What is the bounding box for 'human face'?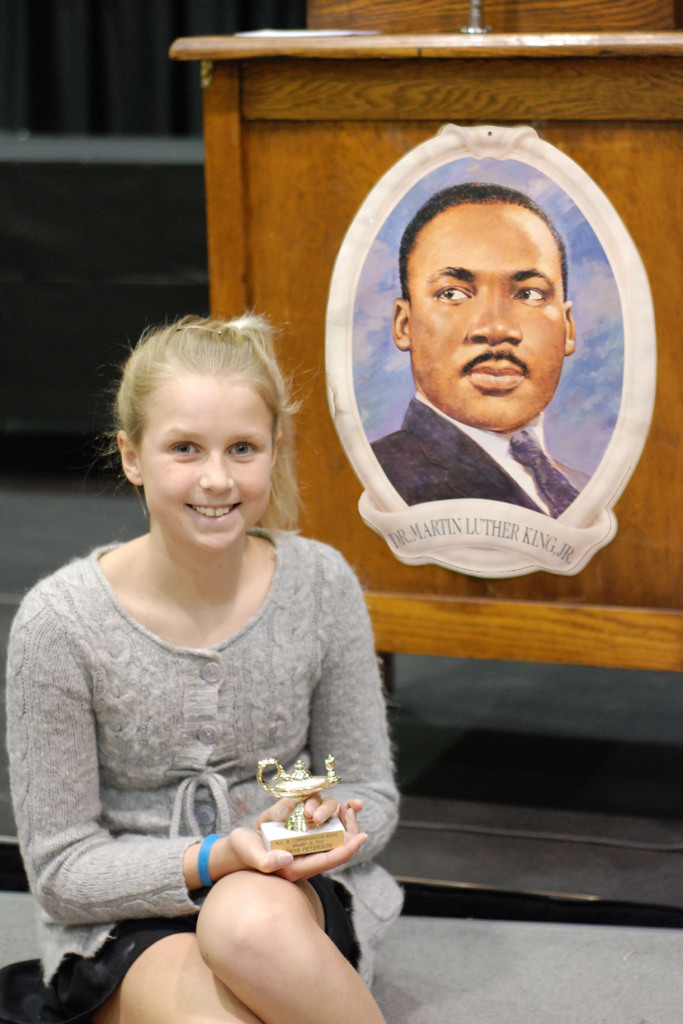
<region>411, 194, 573, 426</region>.
